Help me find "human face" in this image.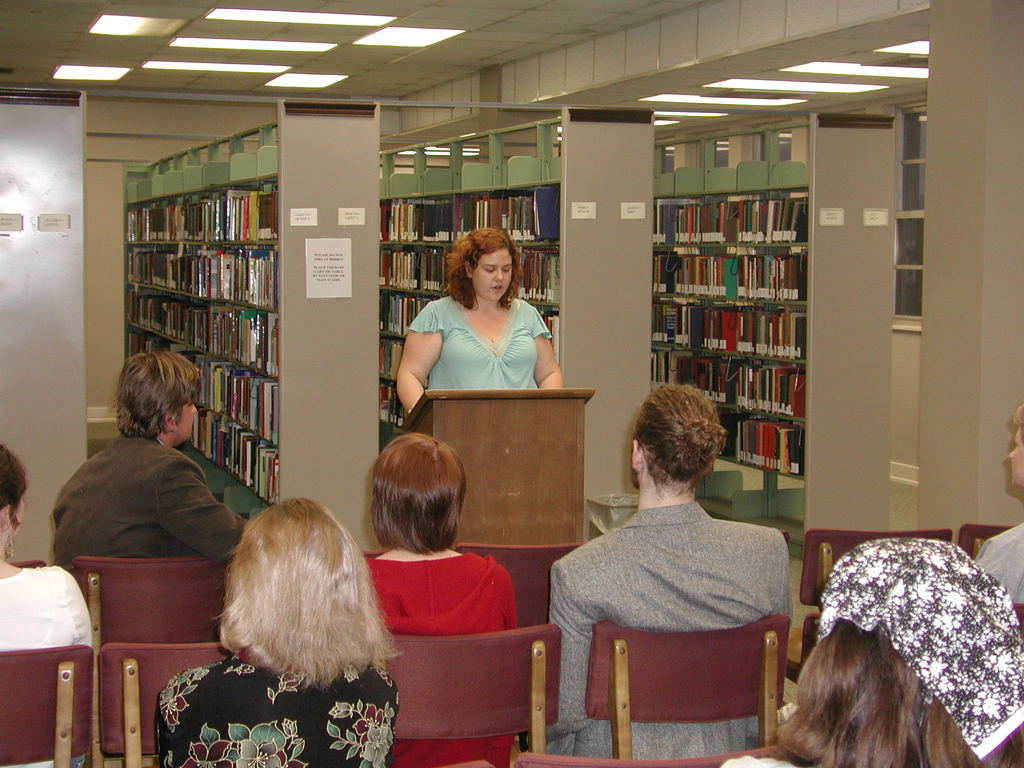
Found it: [x1=1007, y1=435, x2=1023, y2=495].
